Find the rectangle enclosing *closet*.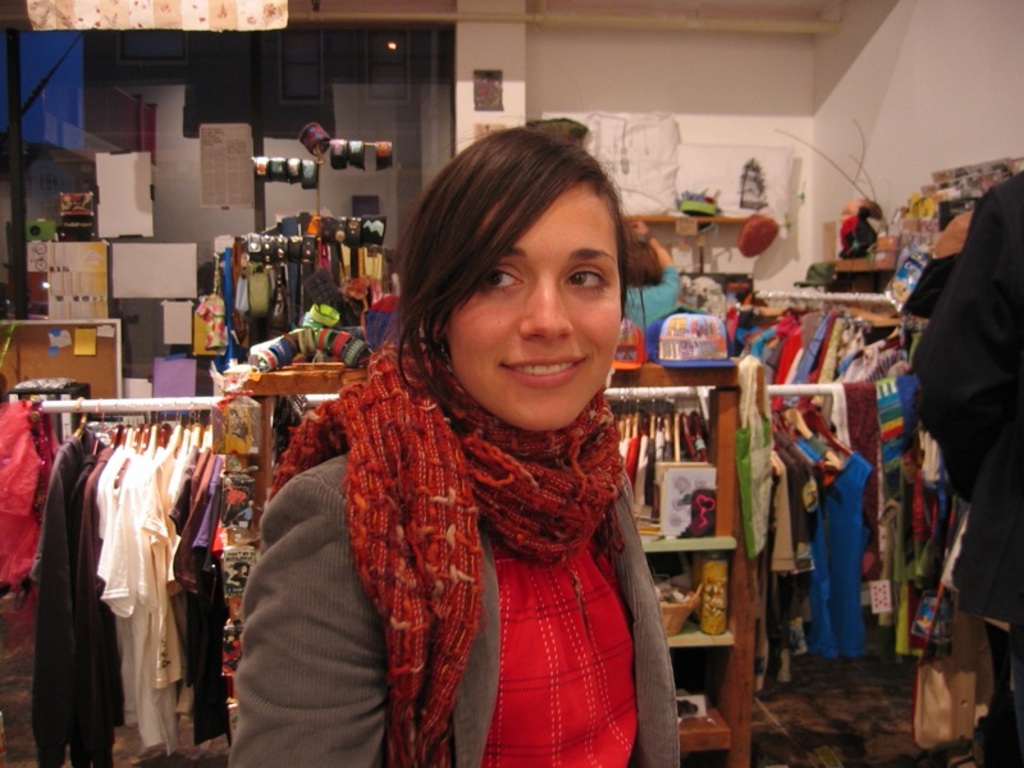
[602, 388, 710, 530].
